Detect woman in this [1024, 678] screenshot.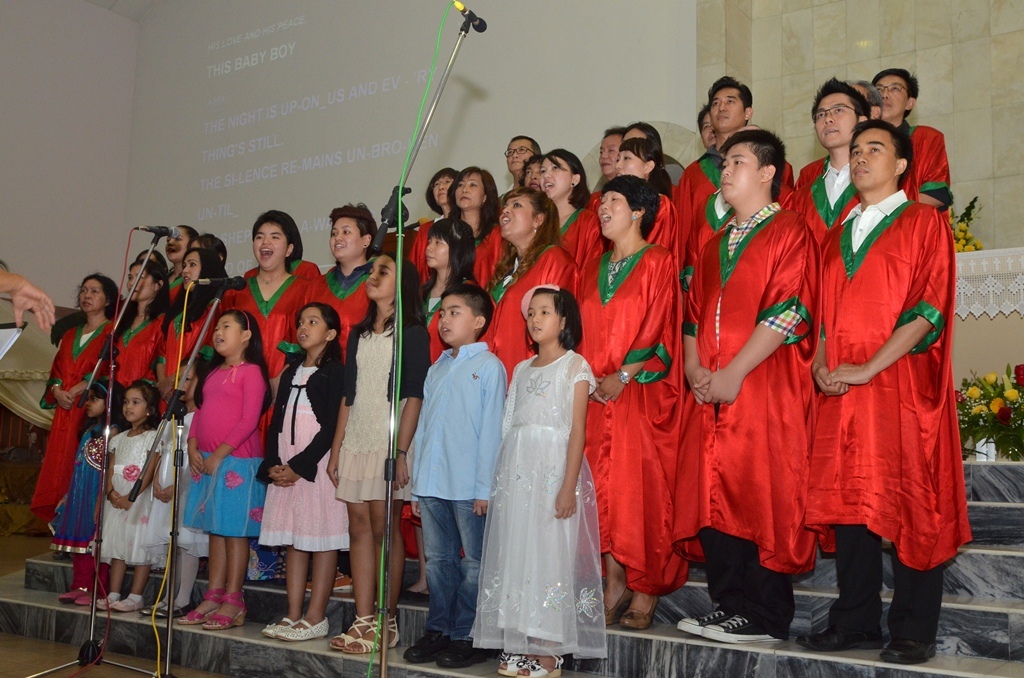
Detection: 22:275:115:520.
